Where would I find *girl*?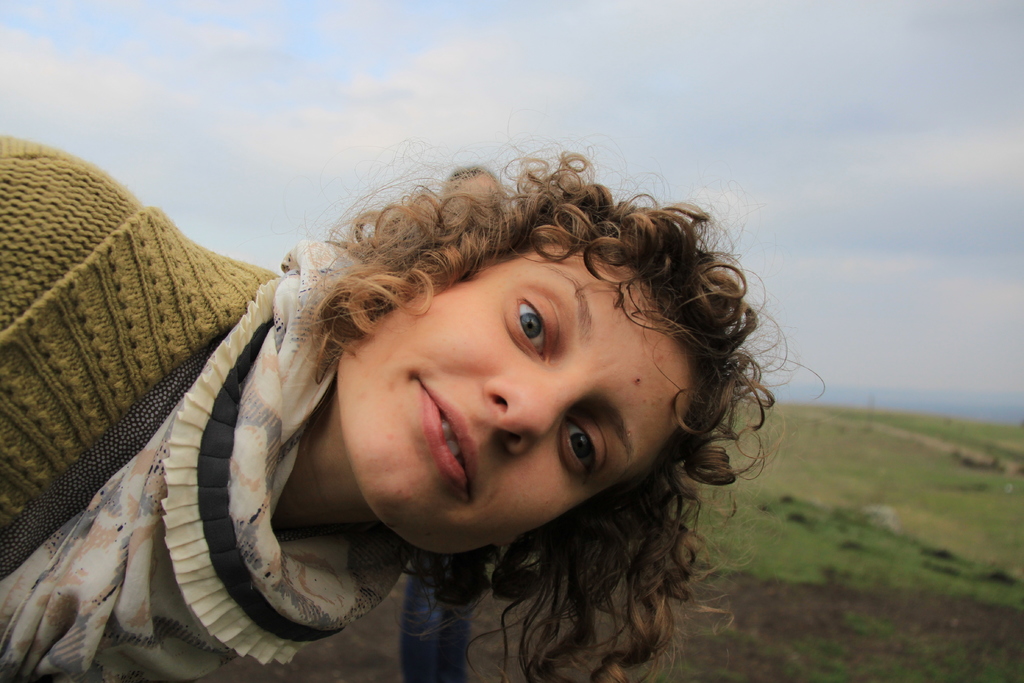
At <region>0, 119, 854, 682</region>.
